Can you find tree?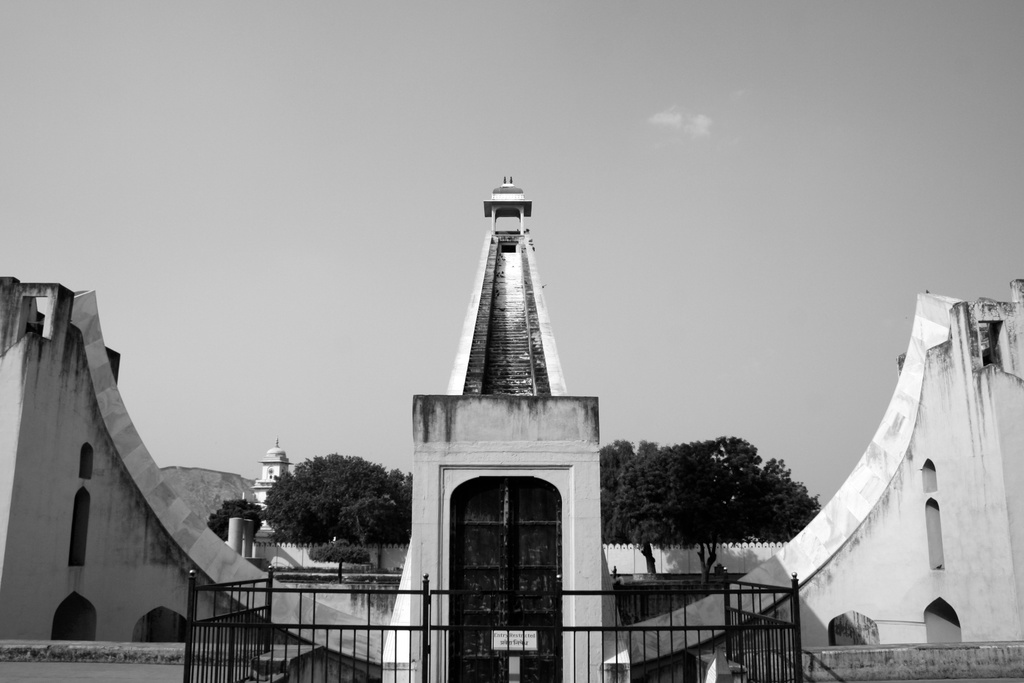
Yes, bounding box: l=266, t=454, r=416, b=545.
